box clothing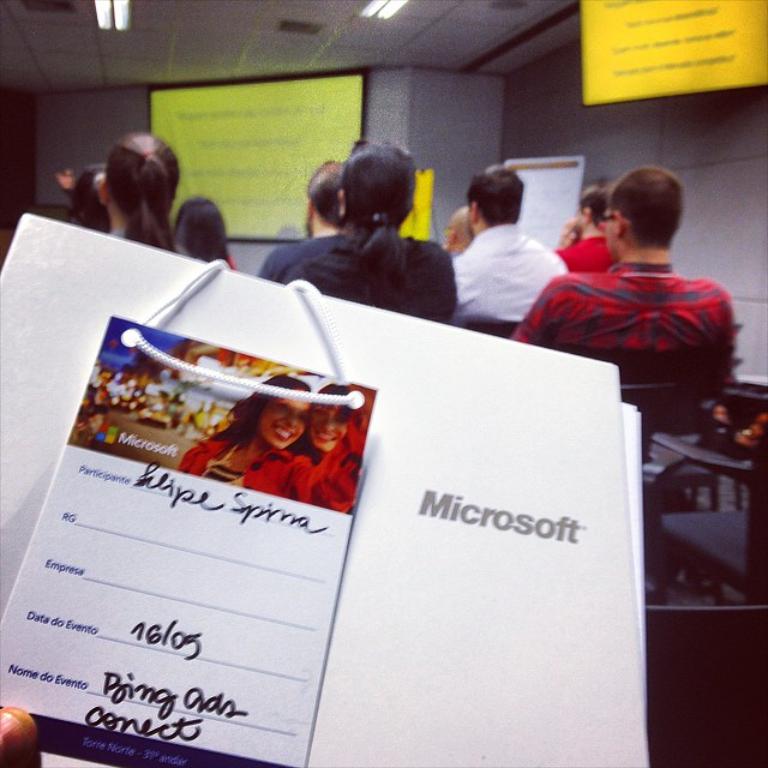
select_region(522, 227, 744, 392)
